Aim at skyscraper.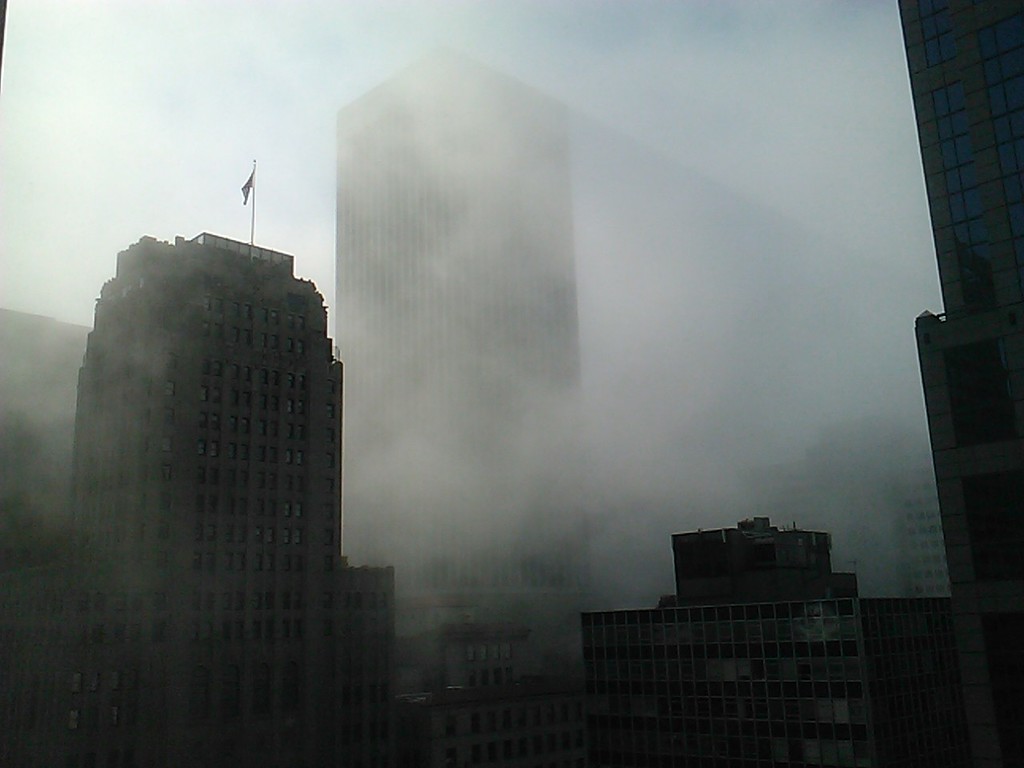
Aimed at l=893, t=0, r=1023, b=767.
